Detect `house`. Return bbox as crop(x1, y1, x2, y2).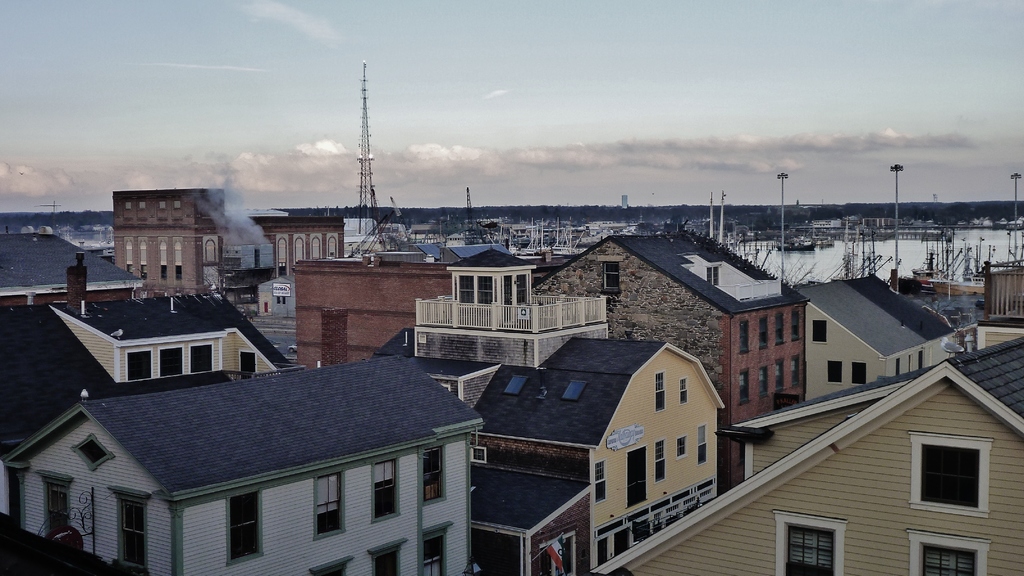
crop(31, 318, 537, 575).
